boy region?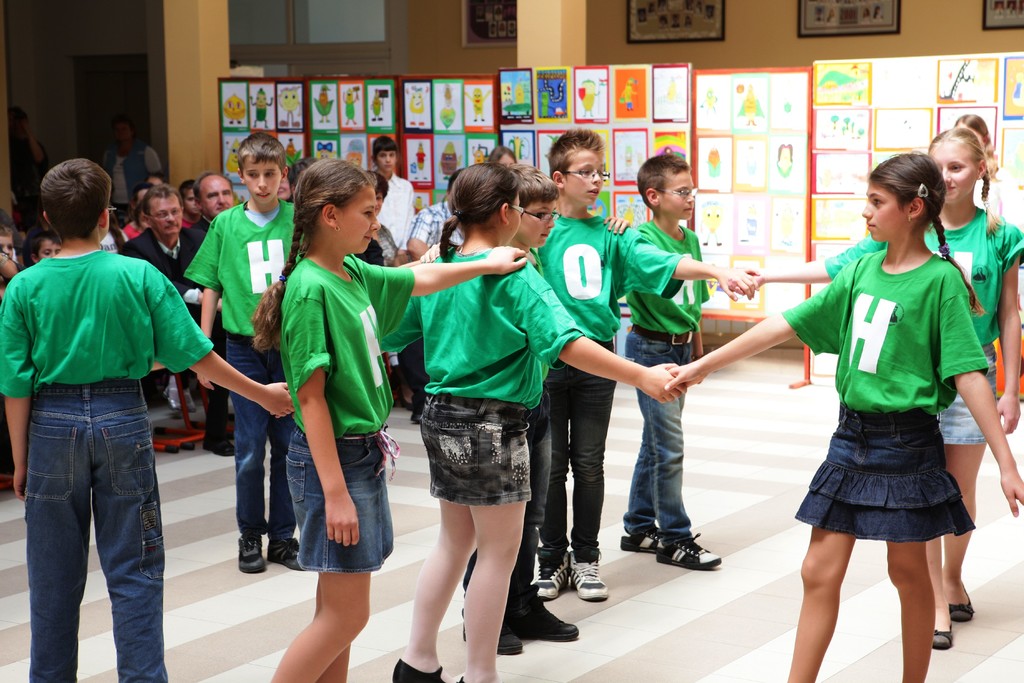
(0, 157, 288, 682)
